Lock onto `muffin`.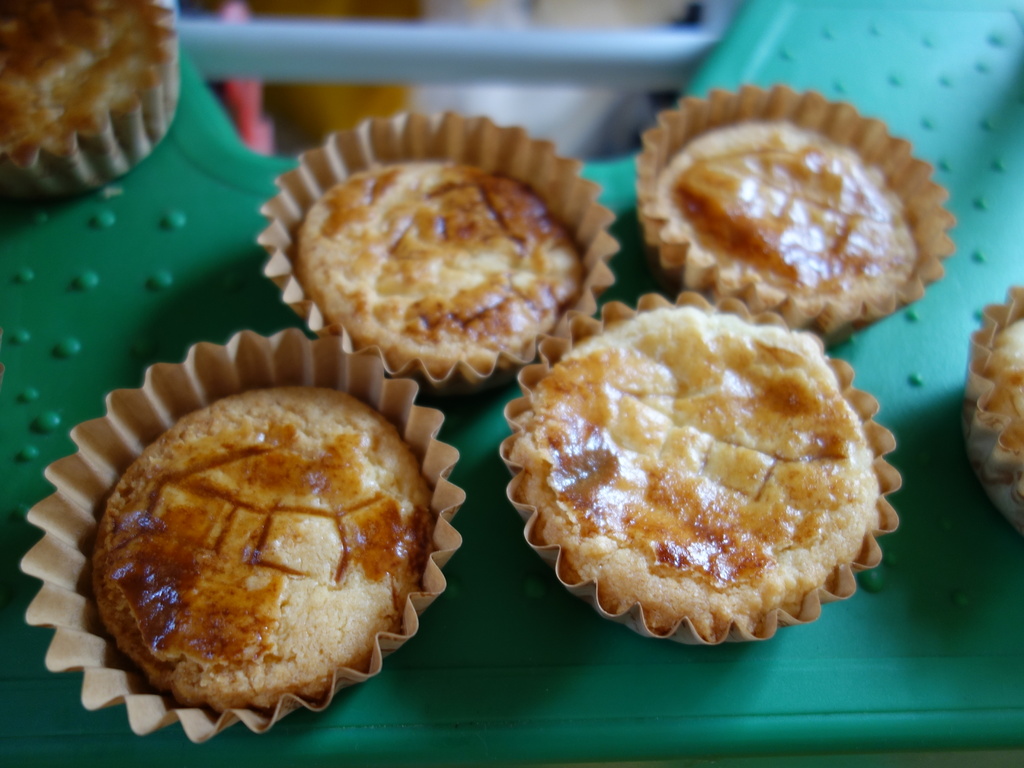
Locked: crop(17, 320, 469, 743).
